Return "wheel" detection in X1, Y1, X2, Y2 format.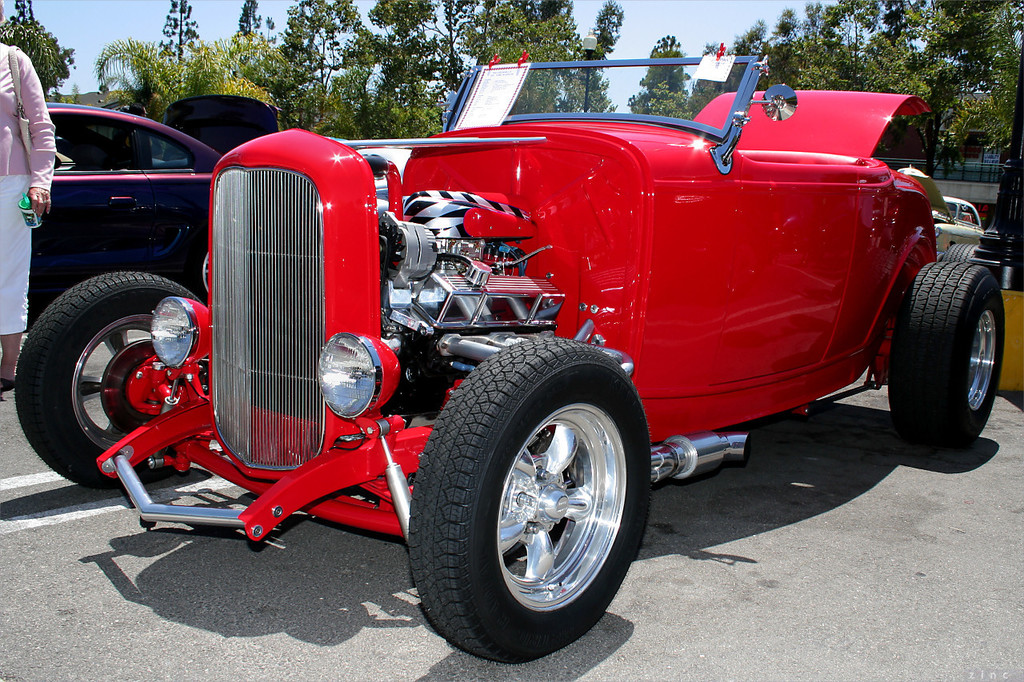
426, 339, 647, 646.
